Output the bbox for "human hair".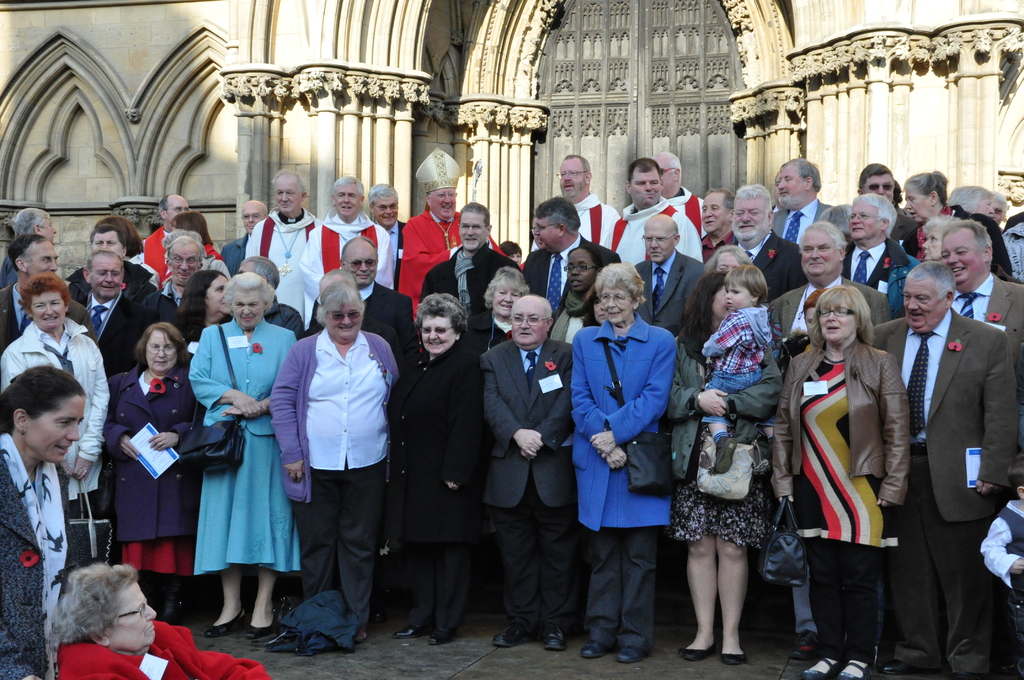
pyautogui.locateOnScreen(906, 259, 956, 305).
